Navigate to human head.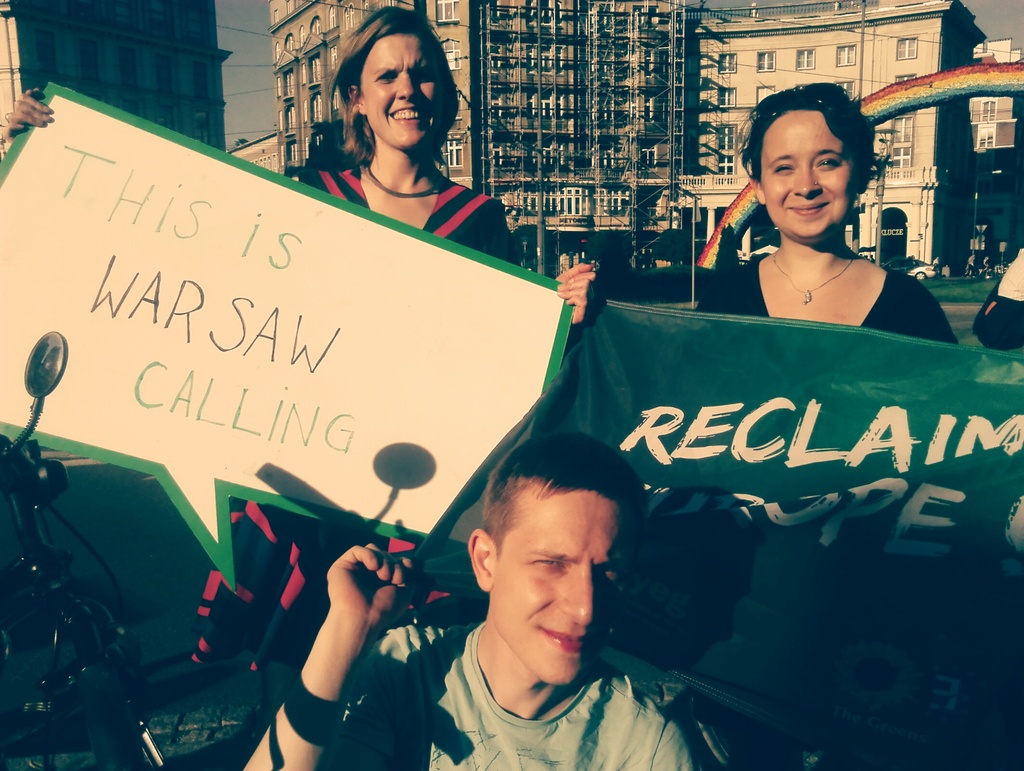
Navigation target: x1=751 y1=83 x2=880 y2=242.
